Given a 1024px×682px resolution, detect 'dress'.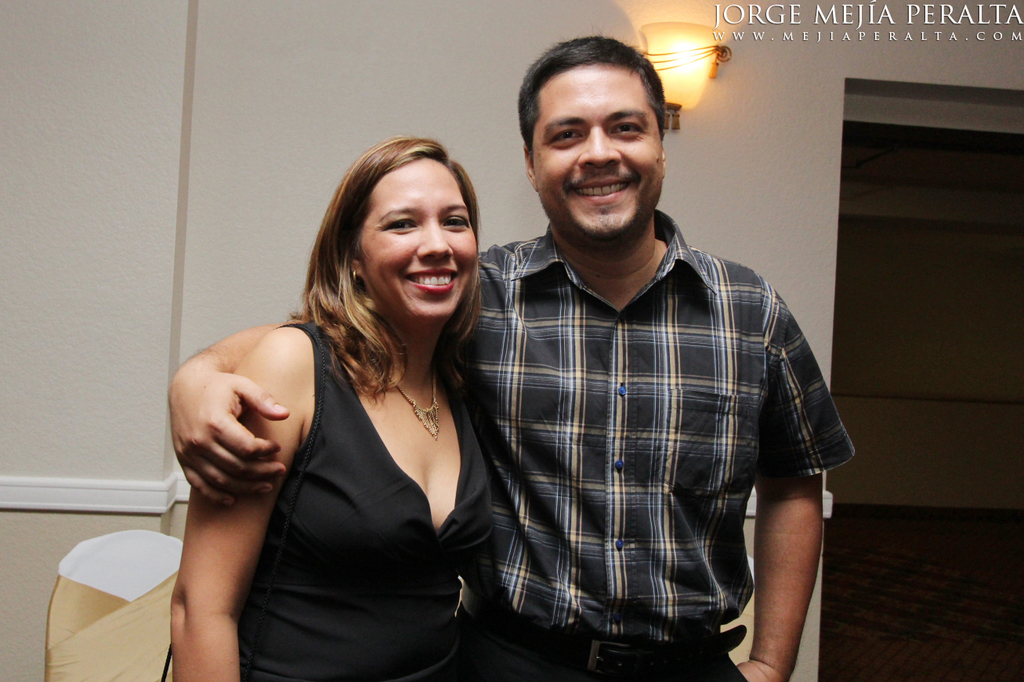
237, 325, 494, 681.
